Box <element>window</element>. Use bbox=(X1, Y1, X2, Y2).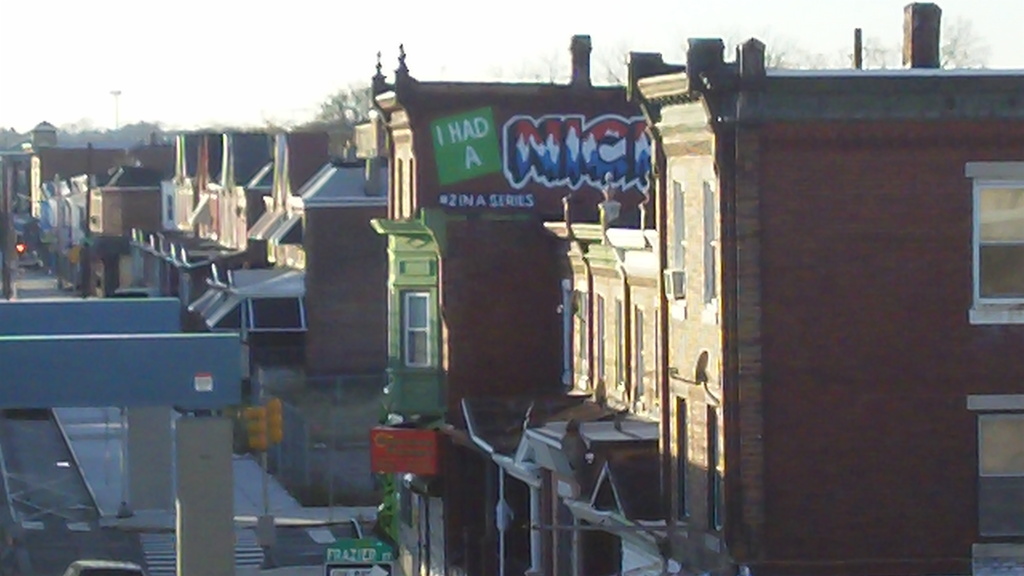
bbox=(976, 403, 1023, 575).
